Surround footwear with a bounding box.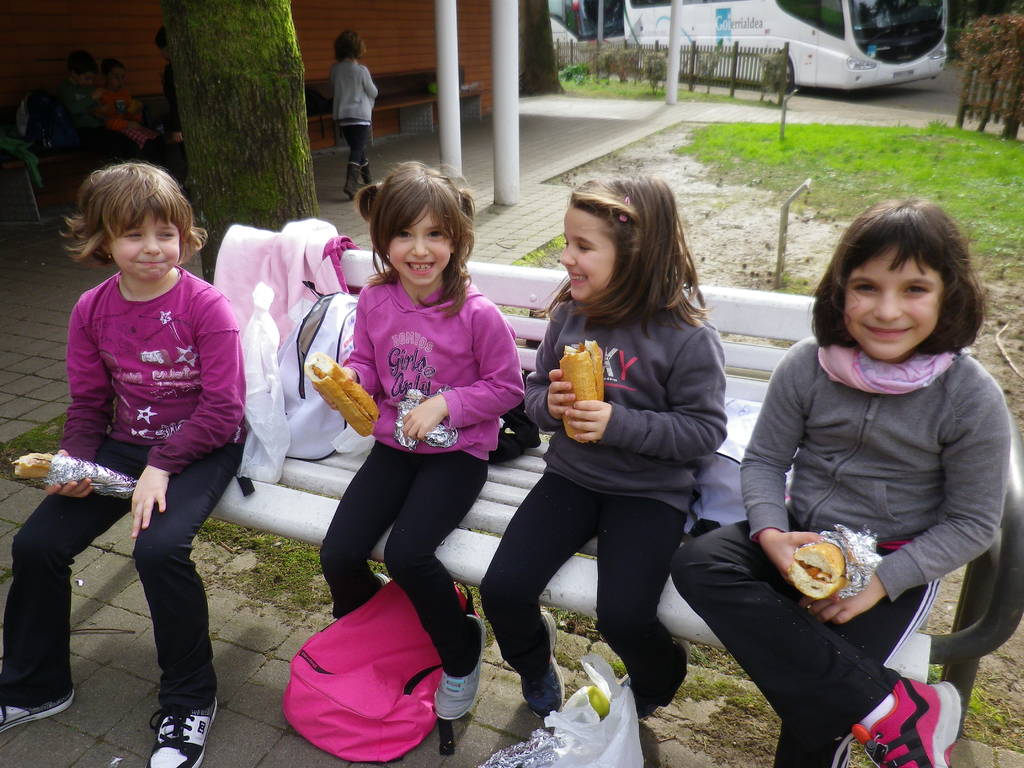
bbox=[433, 605, 488, 726].
